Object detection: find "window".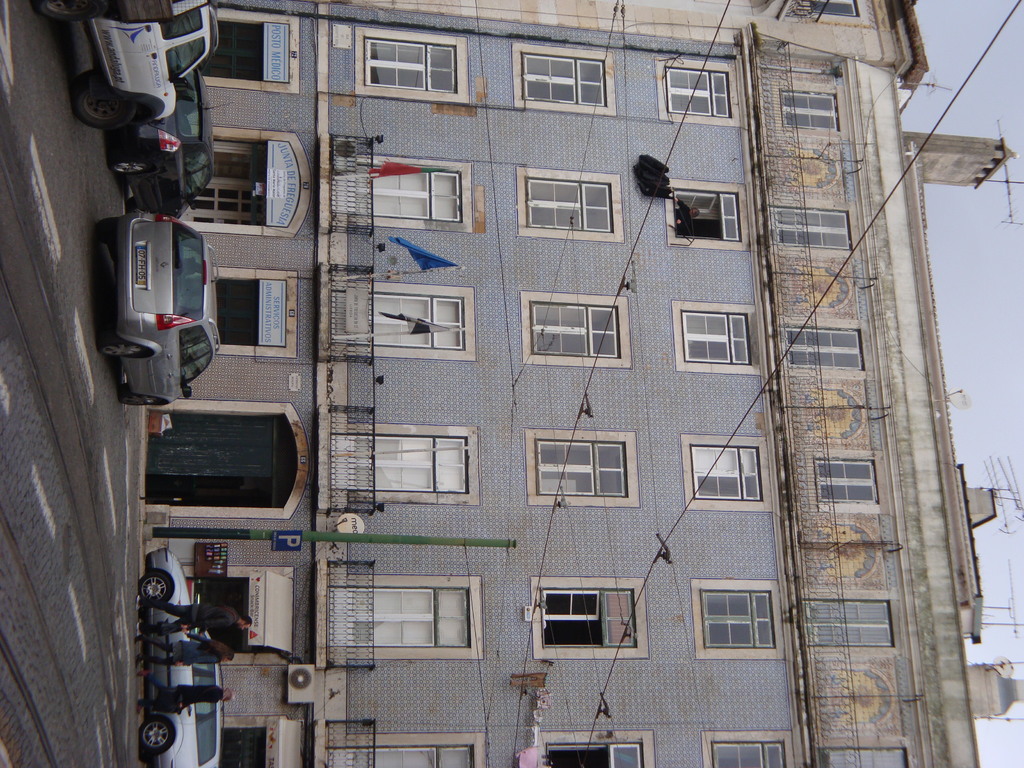
x1=808 y1=0 x2=858 y2=13.
